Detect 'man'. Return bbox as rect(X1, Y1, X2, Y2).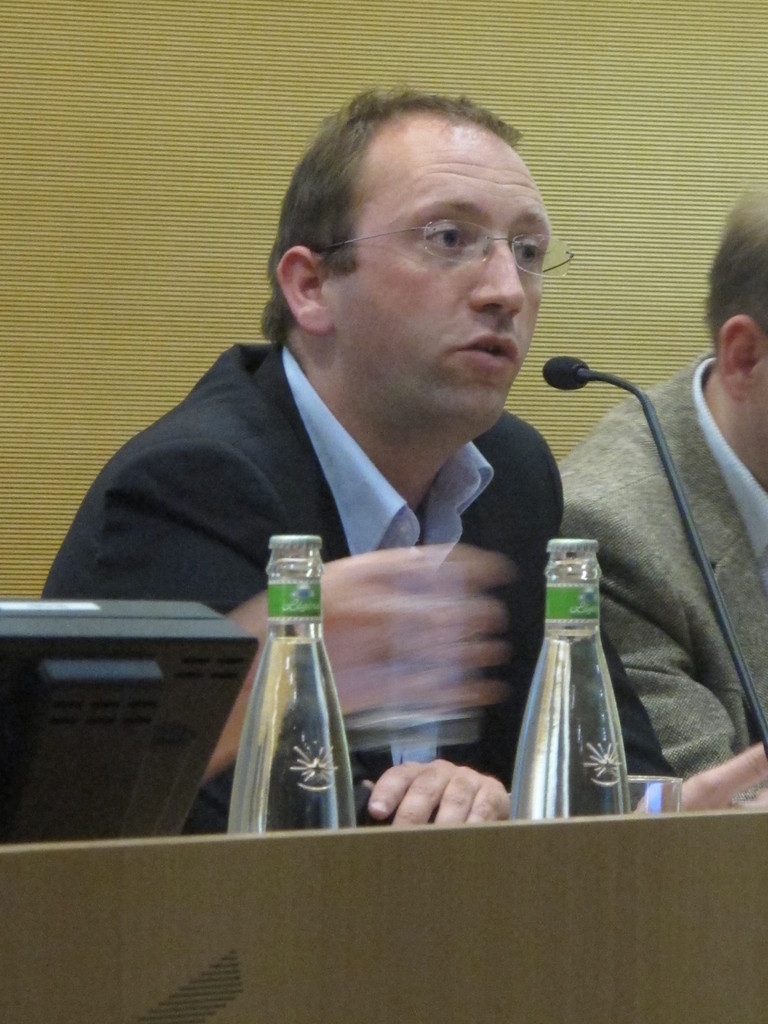
rect(557, 188, 767, 810).
